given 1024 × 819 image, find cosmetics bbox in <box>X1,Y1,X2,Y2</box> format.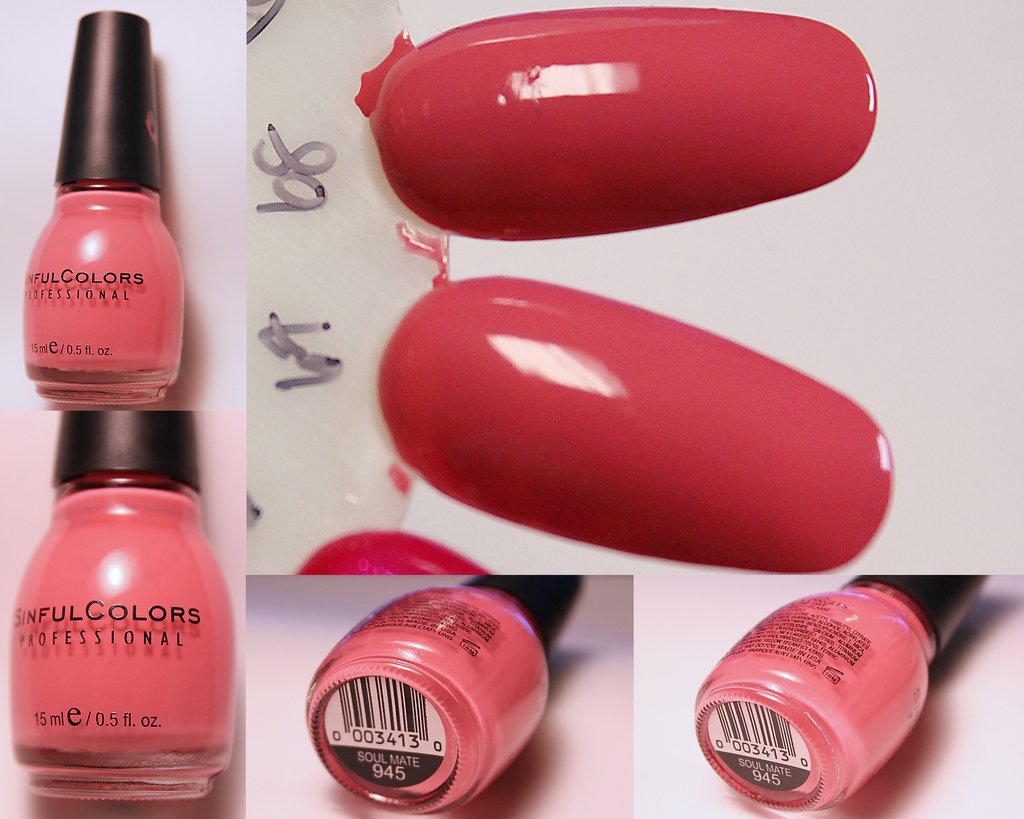
<box>18,8,181,403</box>.
